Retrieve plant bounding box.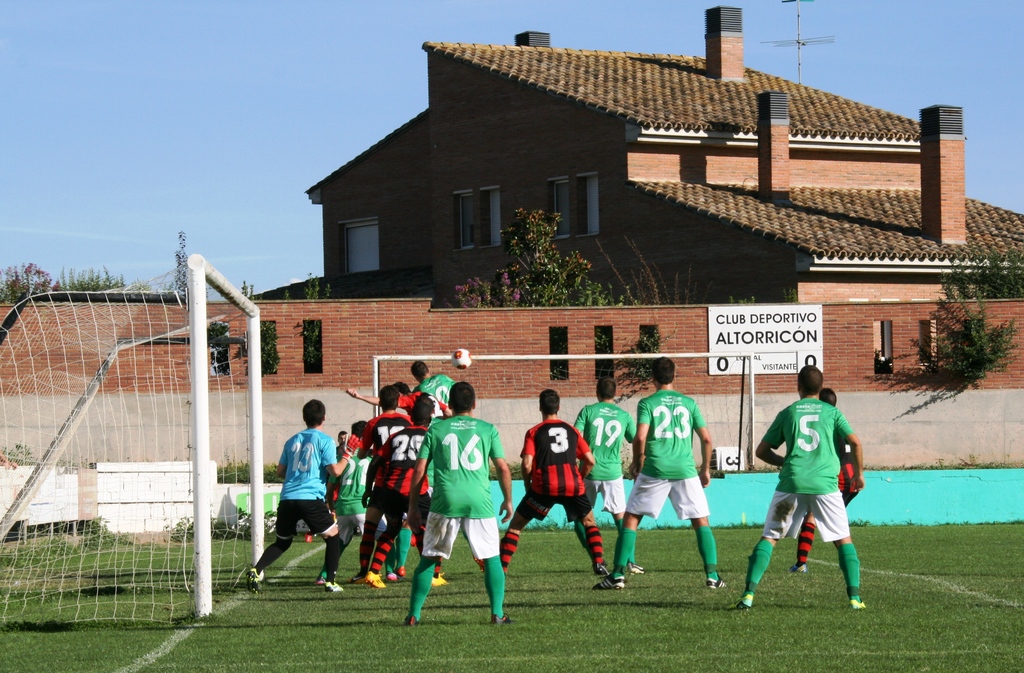
Bounding box: x1=0, y1=531, x2=76, y2=567.
